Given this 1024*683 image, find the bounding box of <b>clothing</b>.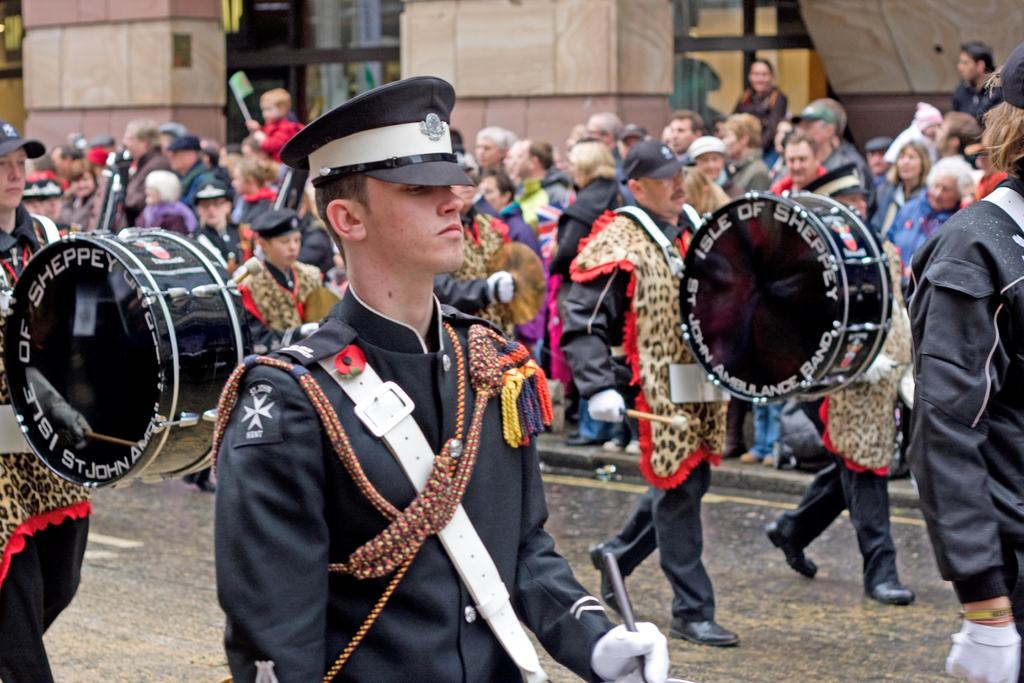
[x1=954, y1=55, x2=1005, y2=131].
